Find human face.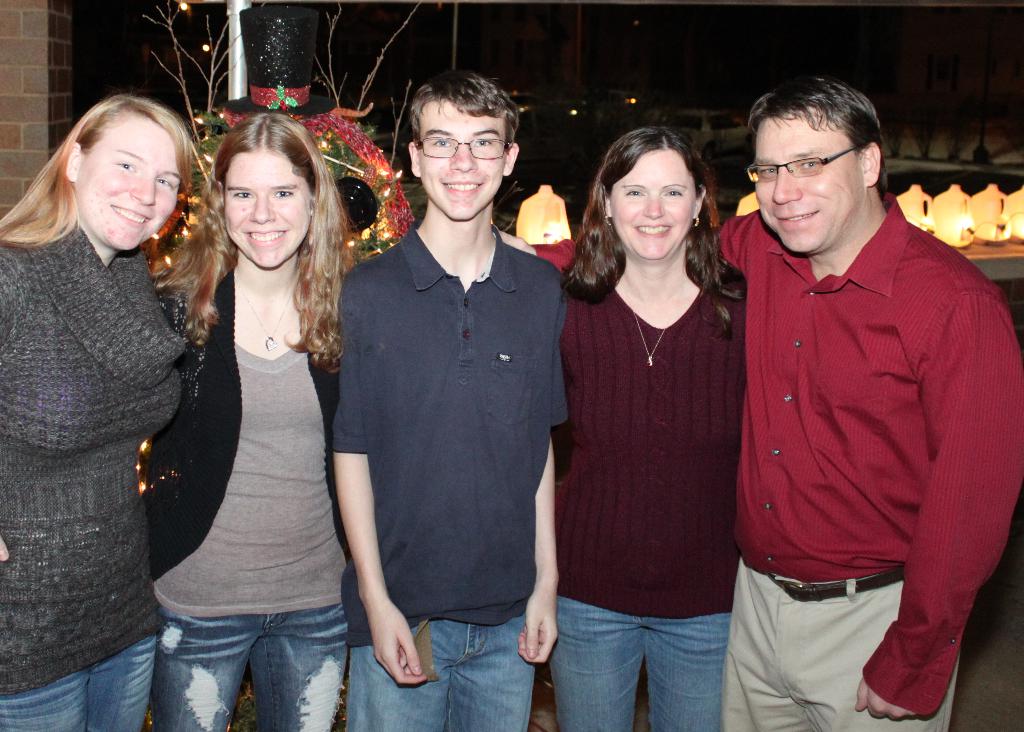
417,96,504,224.
